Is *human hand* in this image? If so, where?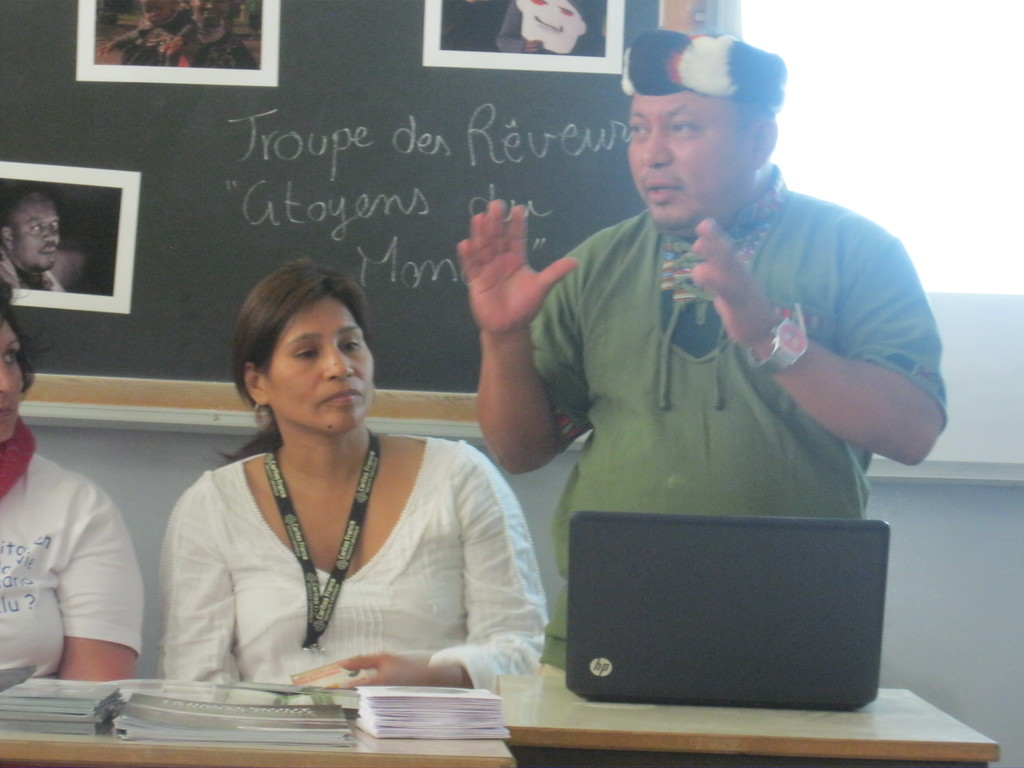
Yes, at left=691, top=217, right=778, bottom=348.
